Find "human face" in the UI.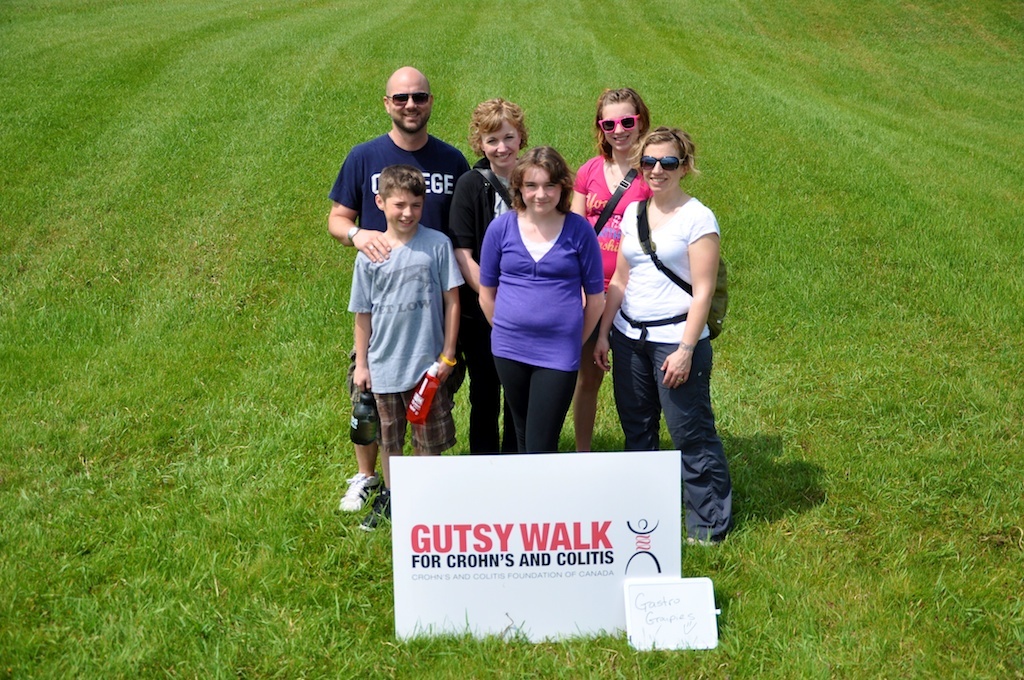
UI element at [520,166,562,215].
